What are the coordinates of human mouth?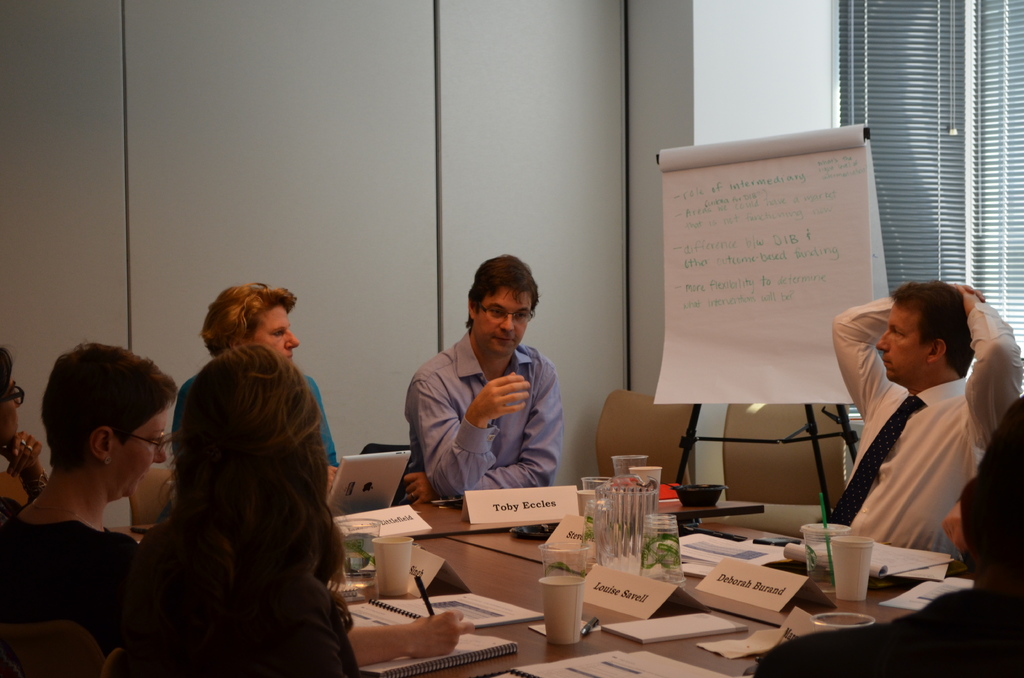
496:342:515:350.
